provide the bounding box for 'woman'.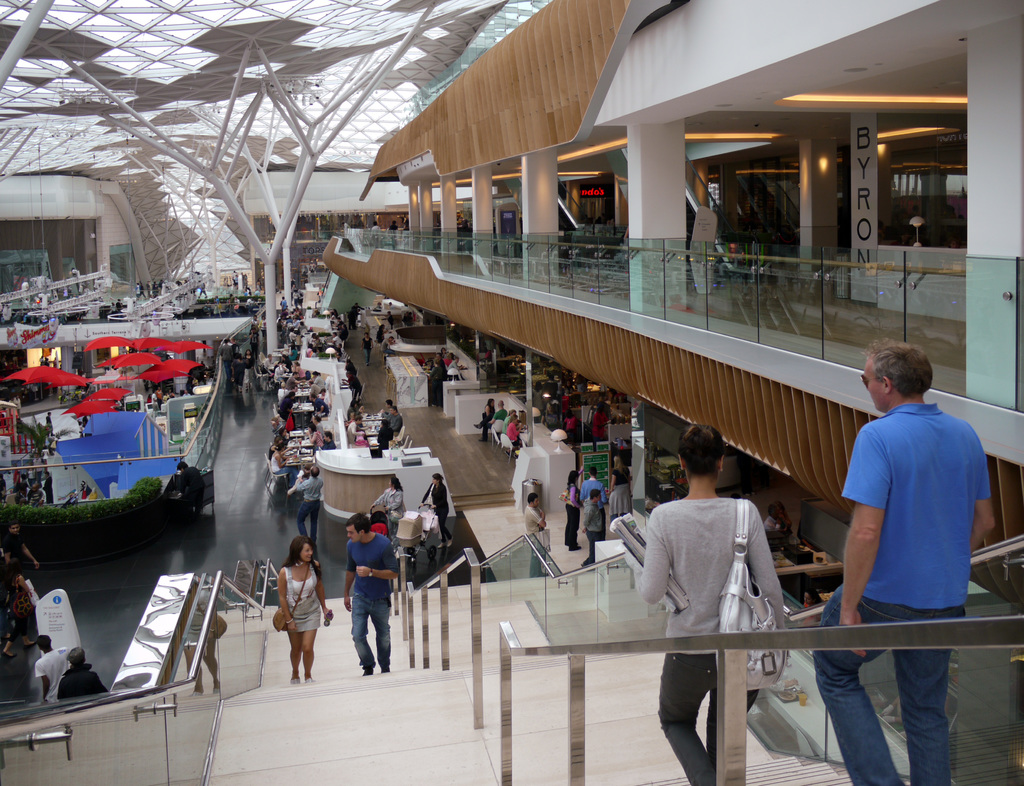
274:427:290:447.
